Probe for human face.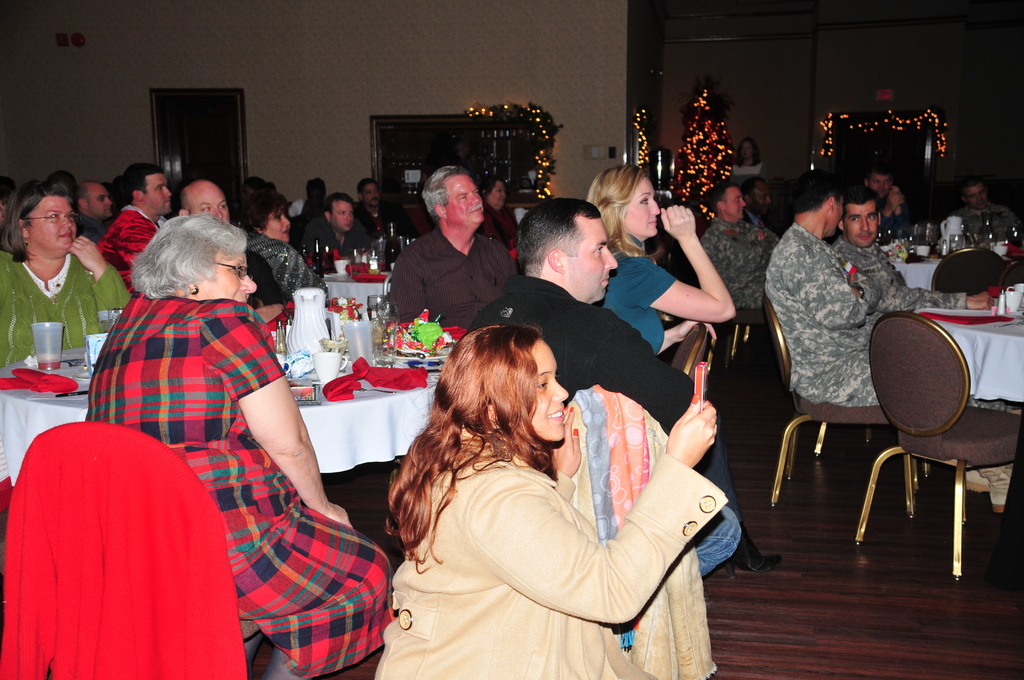
Probe result: pyautogui.locateOnScreen(196, 255, 259, 303).
